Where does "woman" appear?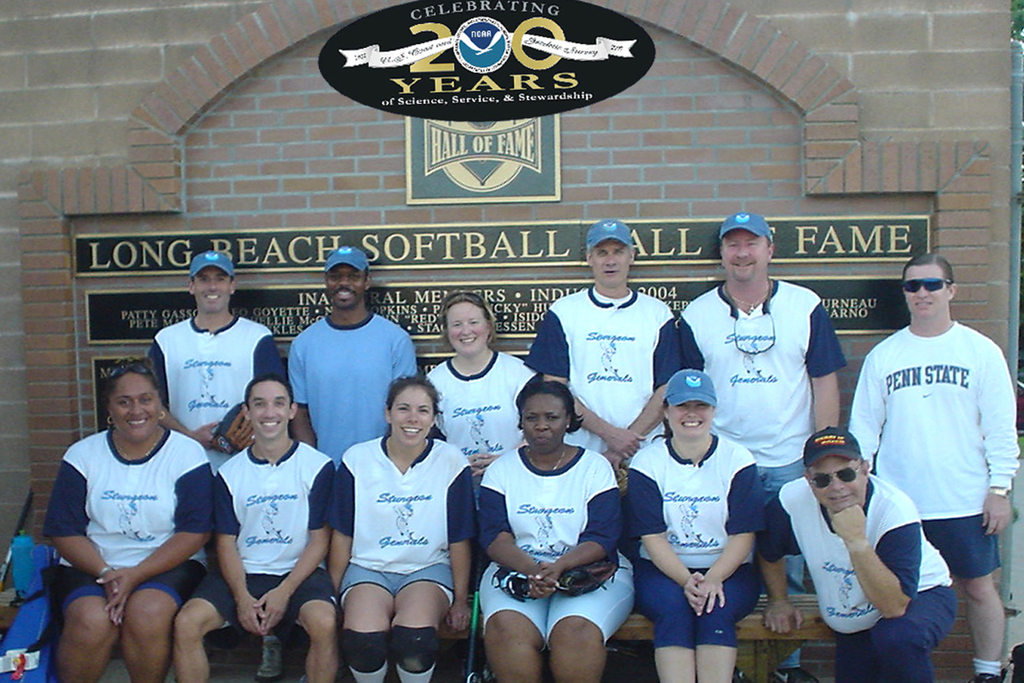
Appears at (627, 365, 769, 682).
